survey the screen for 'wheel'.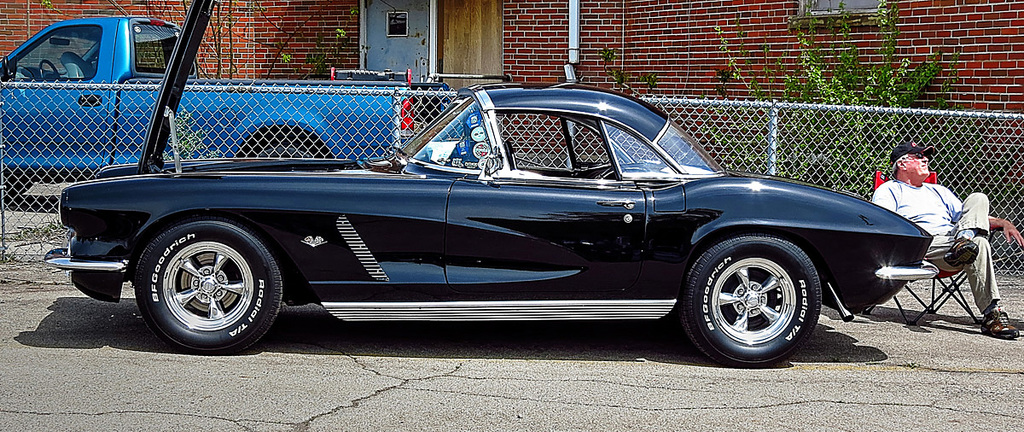
Survey found: [9, 173, 34, 201].
